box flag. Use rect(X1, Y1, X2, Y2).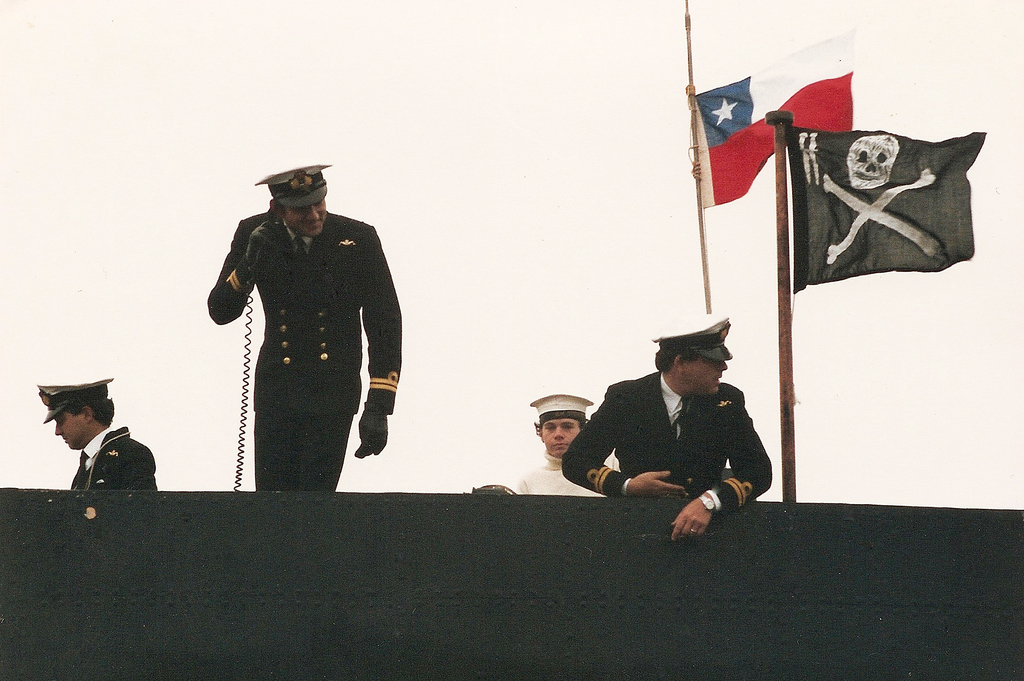
rect(802, 99, 980, 336).
